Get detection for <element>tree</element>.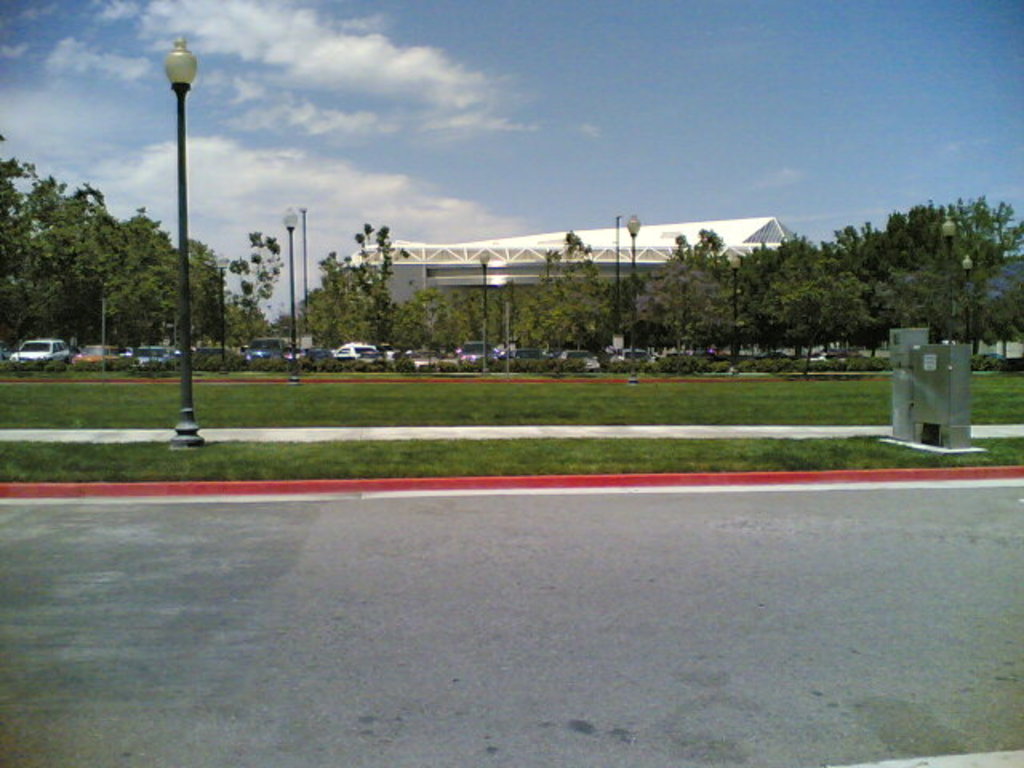
Detection: [950, 200, 1022, 256].
